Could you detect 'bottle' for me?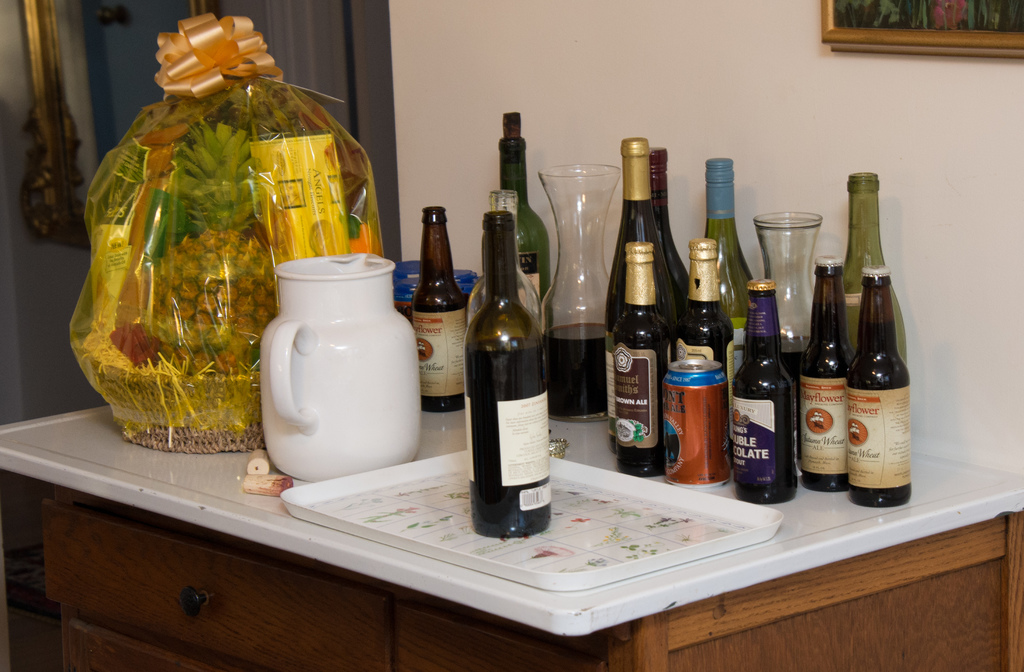
Detection result: [left=495, top=112, right=558, bottom=332].
